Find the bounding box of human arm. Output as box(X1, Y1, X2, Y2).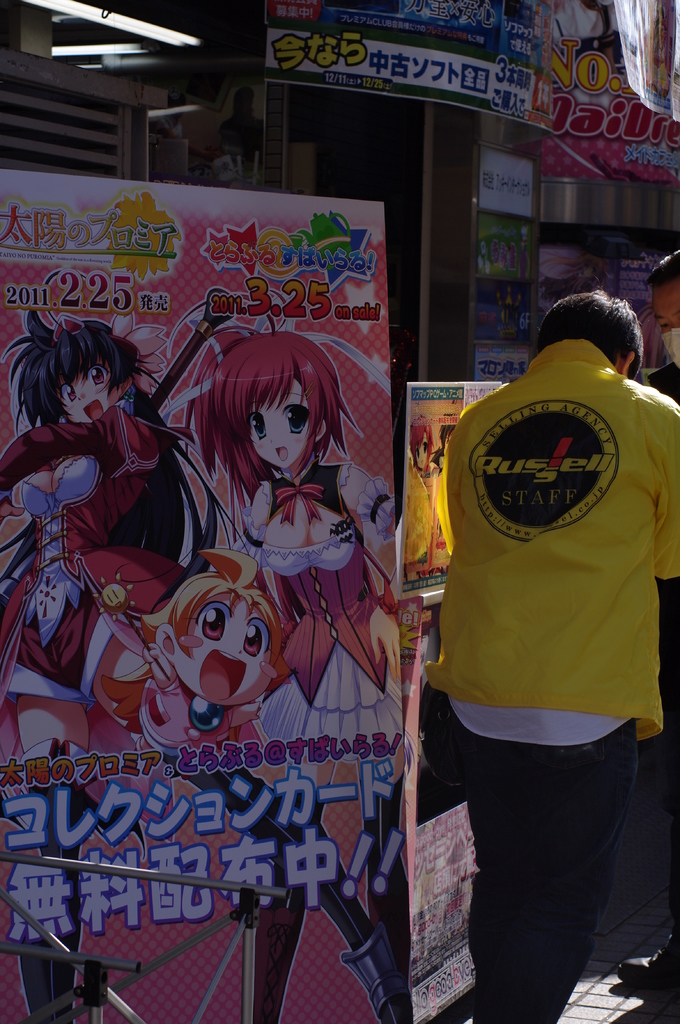
box(651, 395, 679, 589).
